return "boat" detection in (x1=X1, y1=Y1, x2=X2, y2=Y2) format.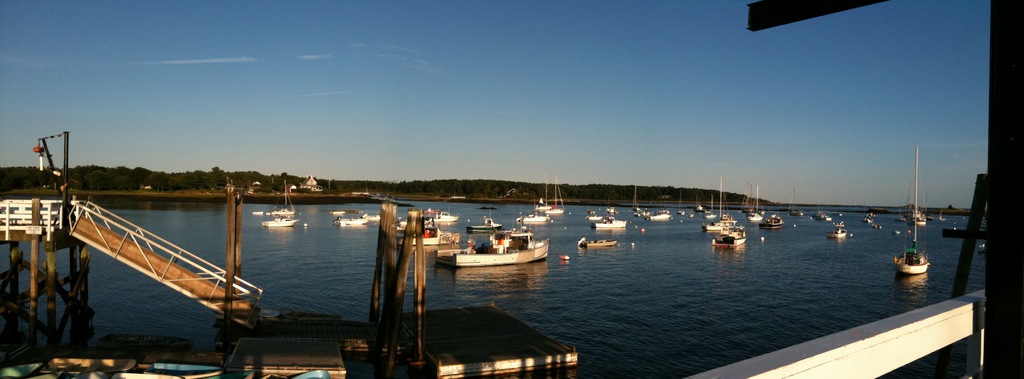
(x1=905, y1=202, x2=939, y2=228).
